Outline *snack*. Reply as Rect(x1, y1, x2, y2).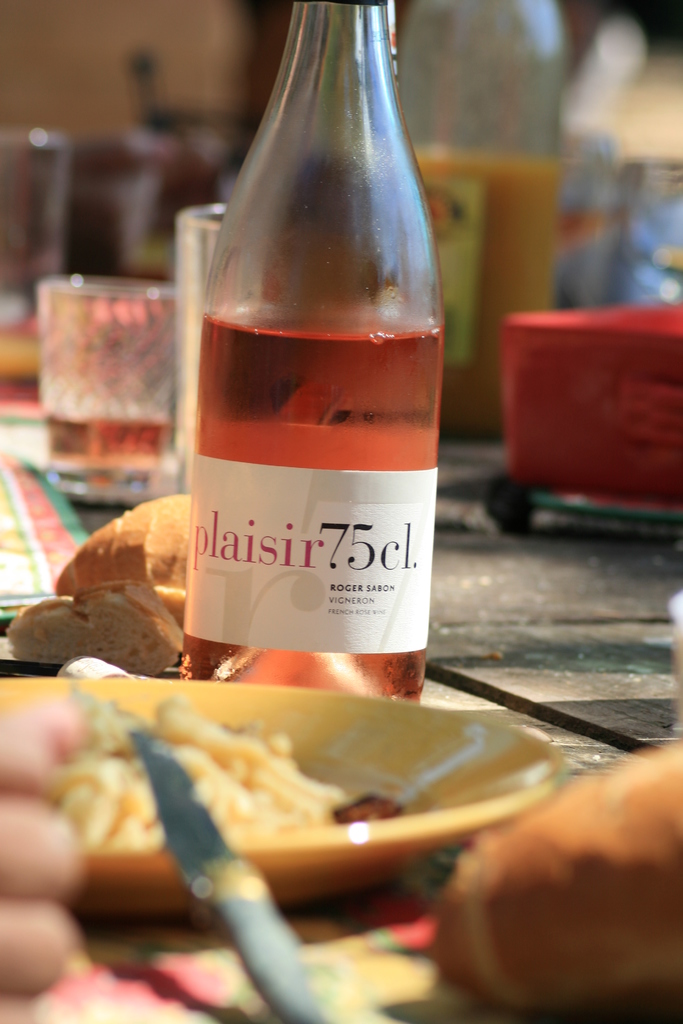
Rect(38, 682, 390, 851).
